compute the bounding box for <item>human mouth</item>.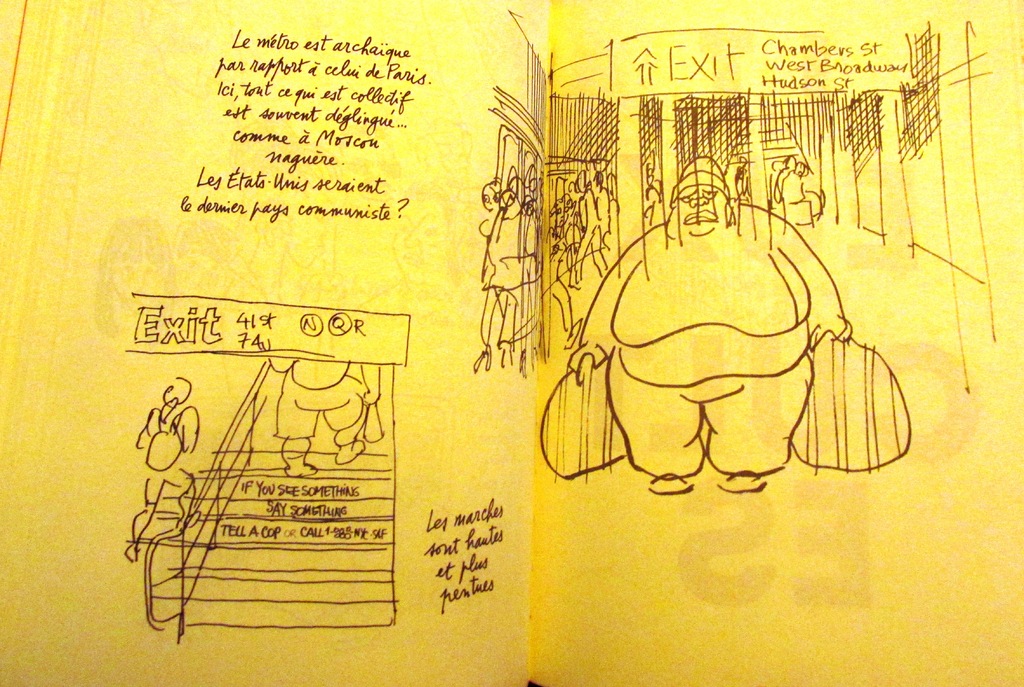
bbox=[683, 209, 713, 221].
